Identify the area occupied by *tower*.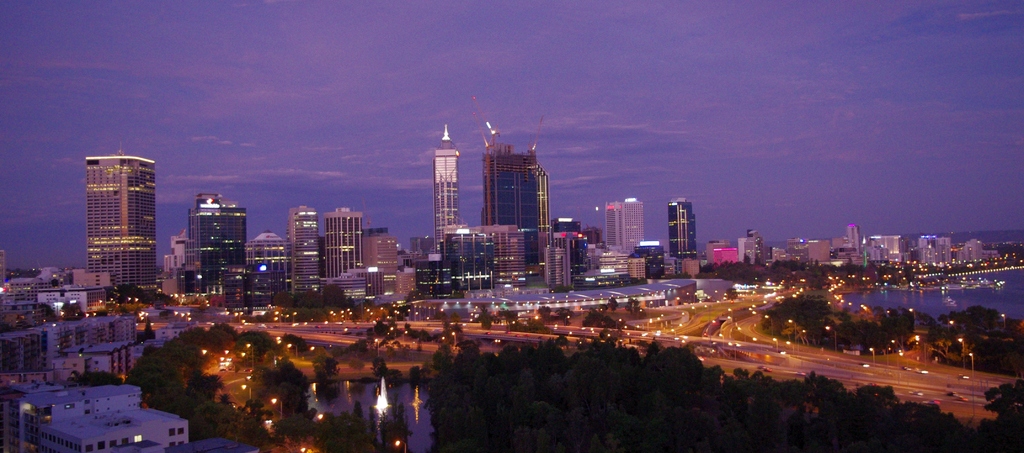
Area: <region>241, 225, 290, 315</region>.
